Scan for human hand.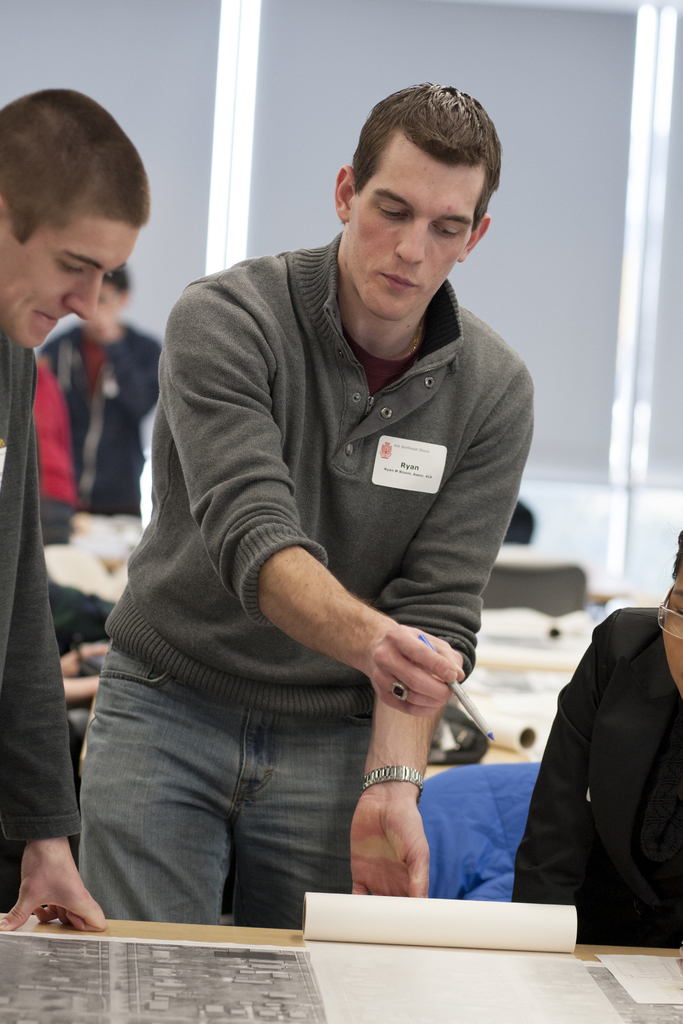
Scan result: pyautogui.locateOnScreen(59, 644, 110, 677).
